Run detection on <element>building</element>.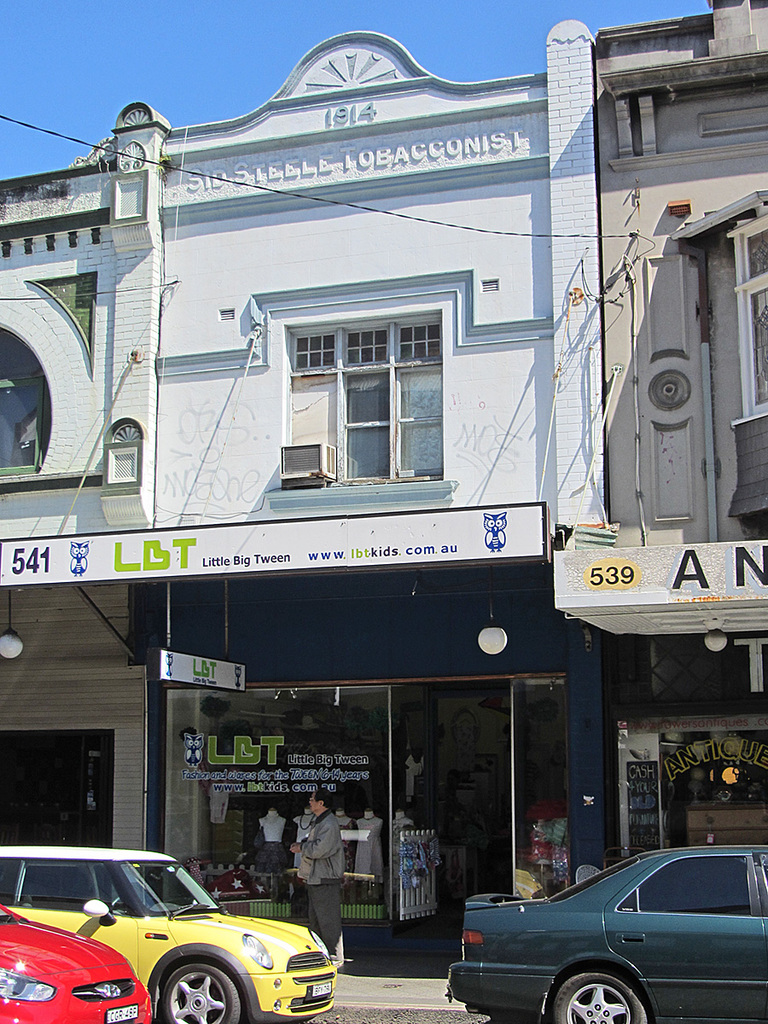
Result: 550,0,767,859.
